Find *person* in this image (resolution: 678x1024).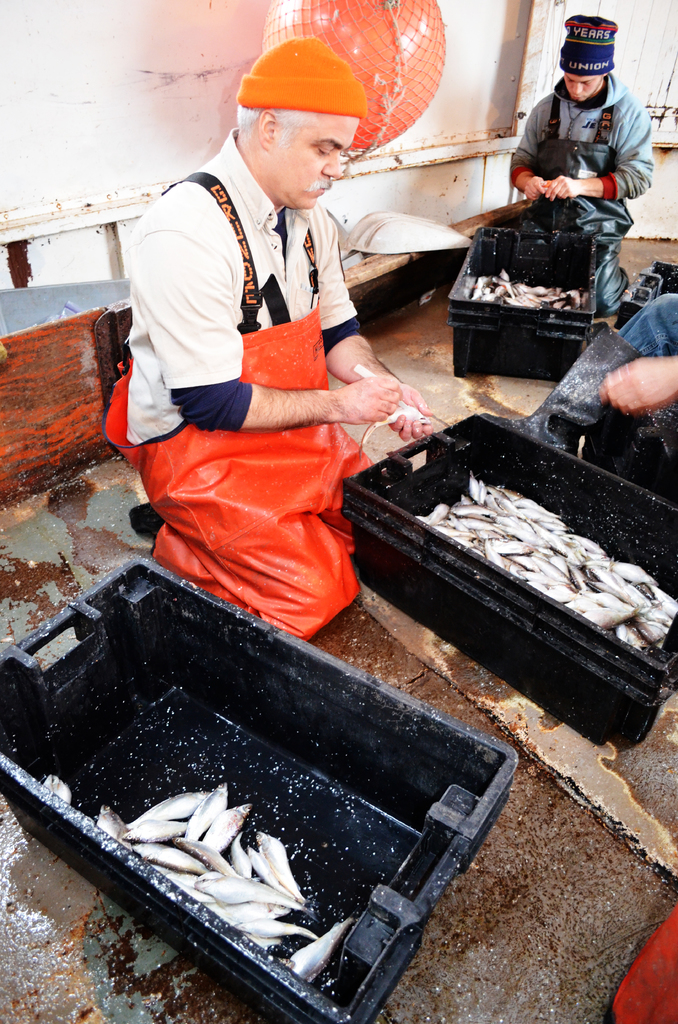
(102, 40, 431, 643).
